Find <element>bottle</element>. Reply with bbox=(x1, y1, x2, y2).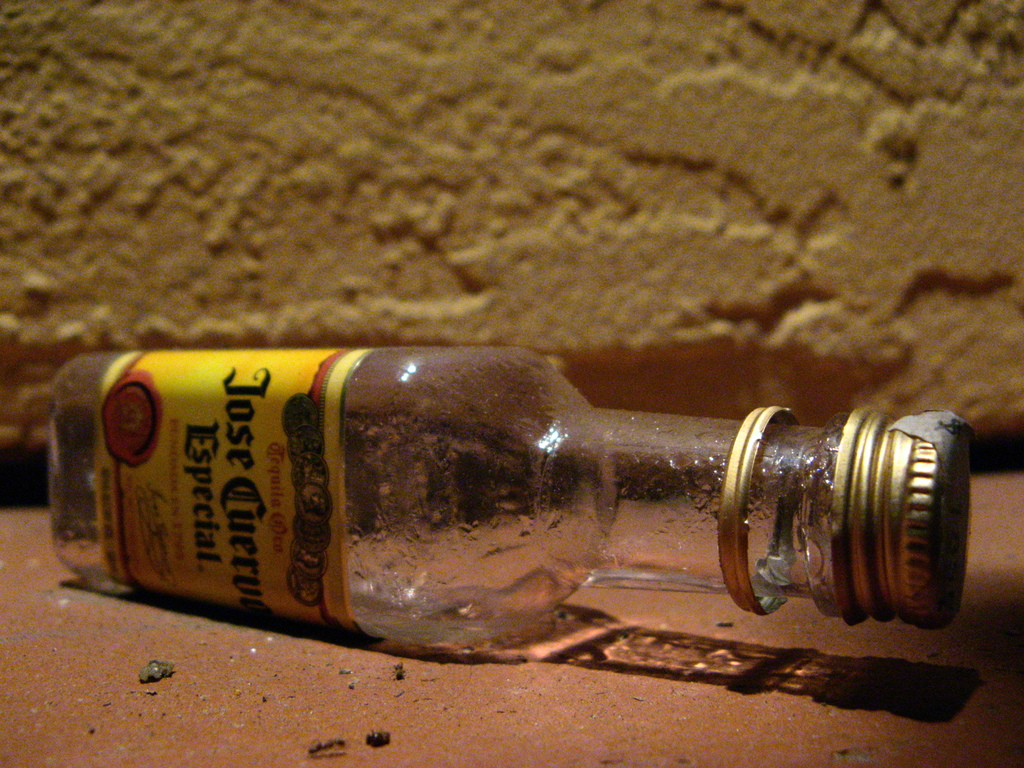
bbox=(52, 346, 974, 643).
